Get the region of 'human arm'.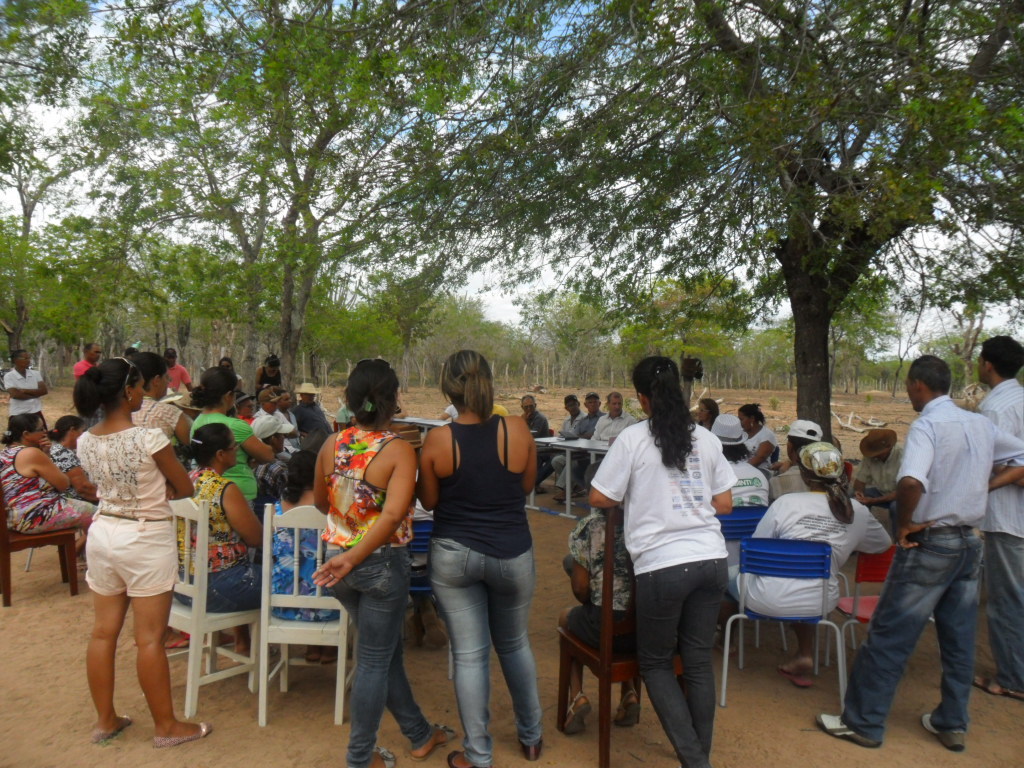
region(250, 463, 255, 477).
